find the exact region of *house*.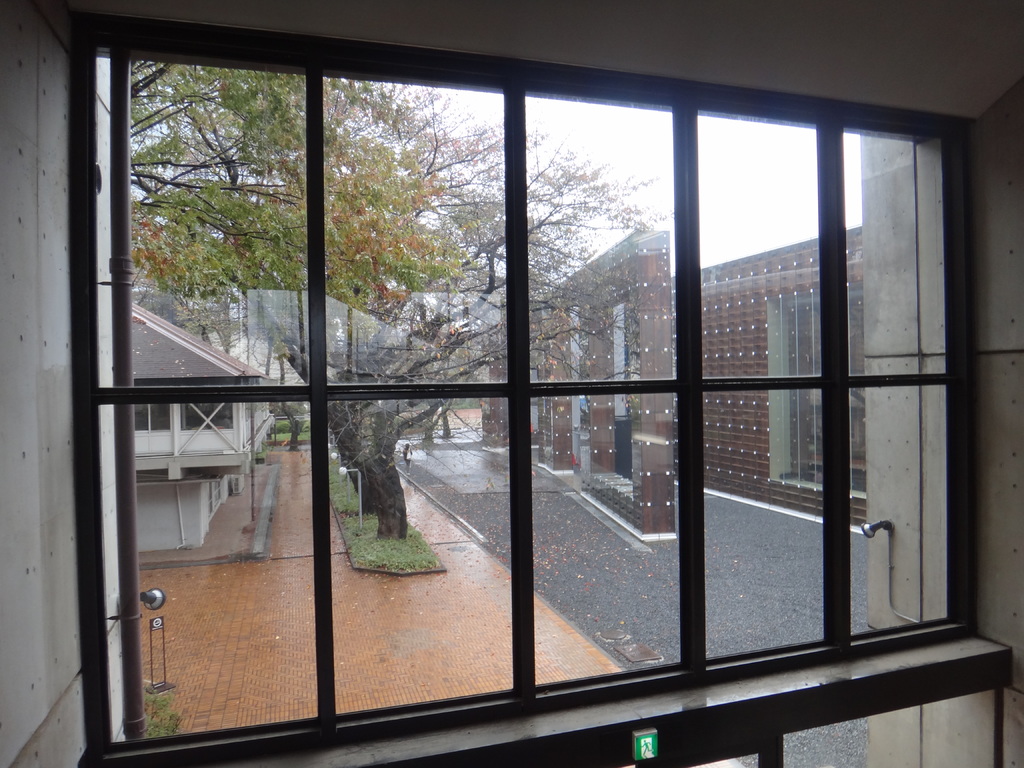
Exact region: (left=132, top=301, right=278, bottom=556).
